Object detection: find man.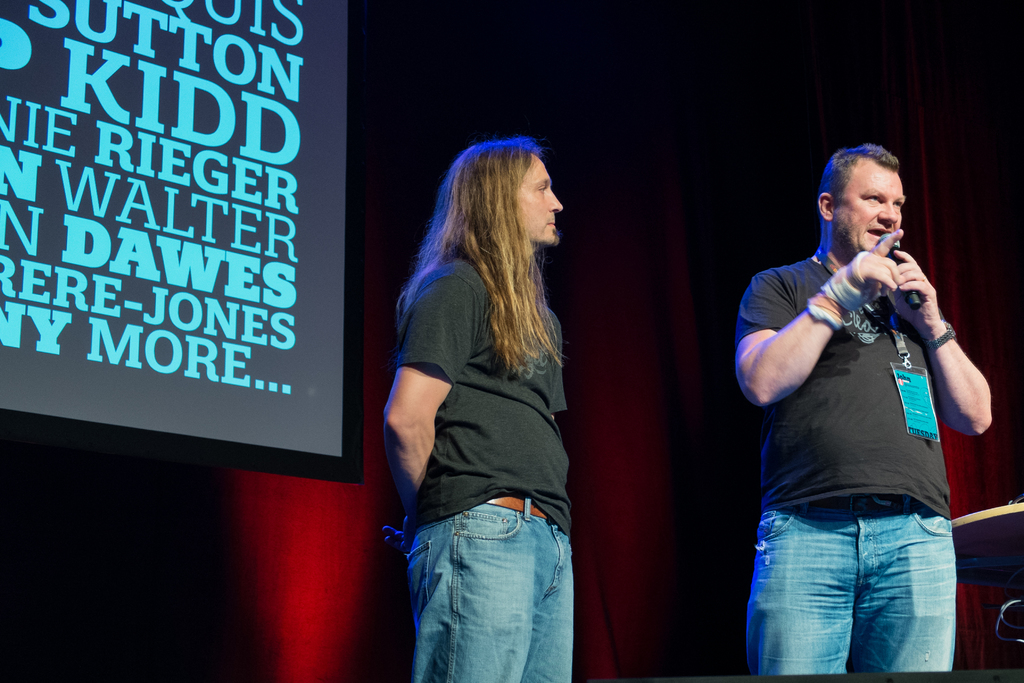
x1=731 y1=144 x2=982 y2=682.
